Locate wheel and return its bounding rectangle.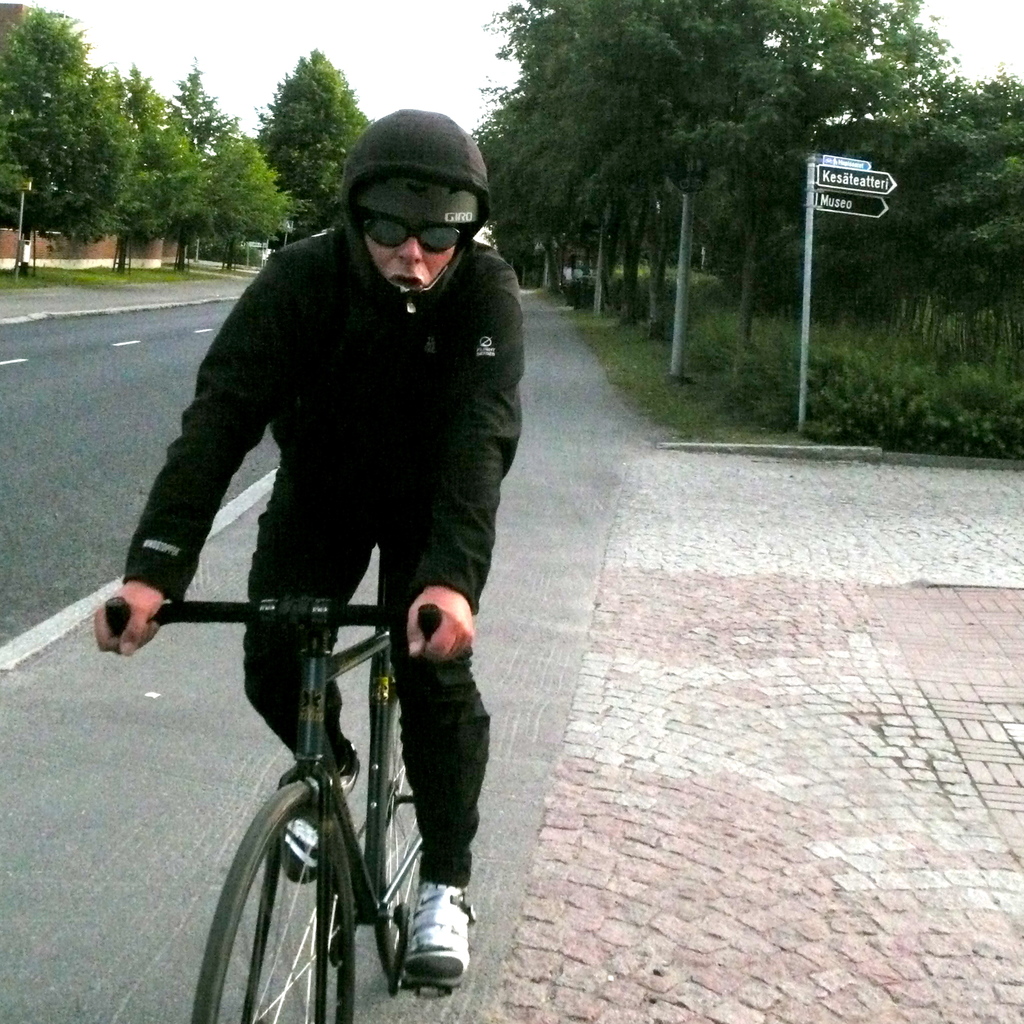
region(194, 783, 356, 1023).
